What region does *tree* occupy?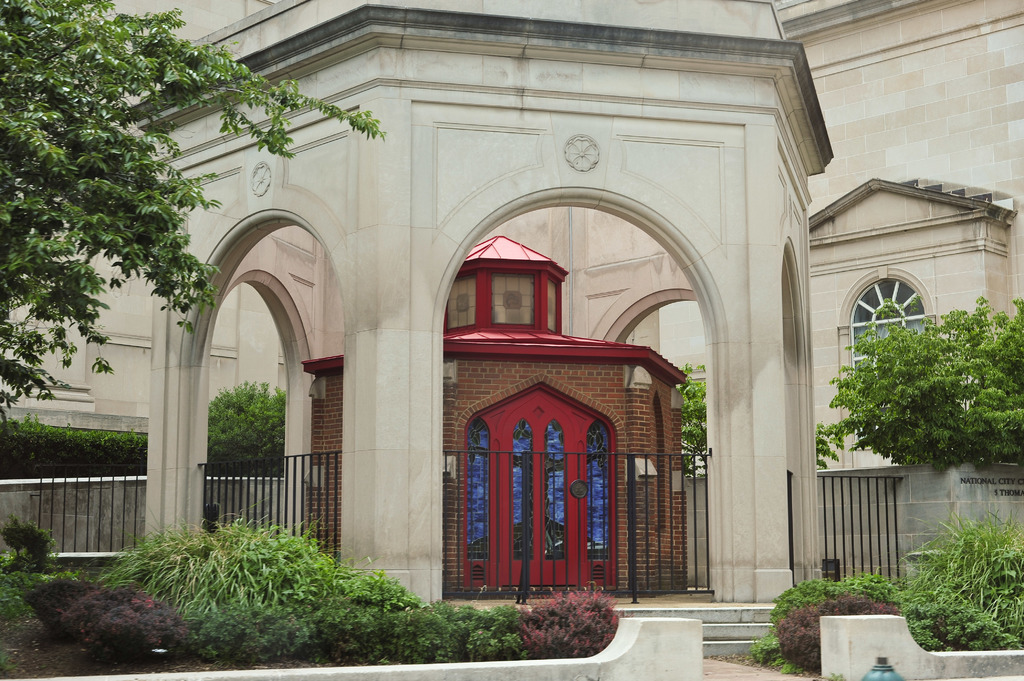
Rect(0, 0, 375, 417).
